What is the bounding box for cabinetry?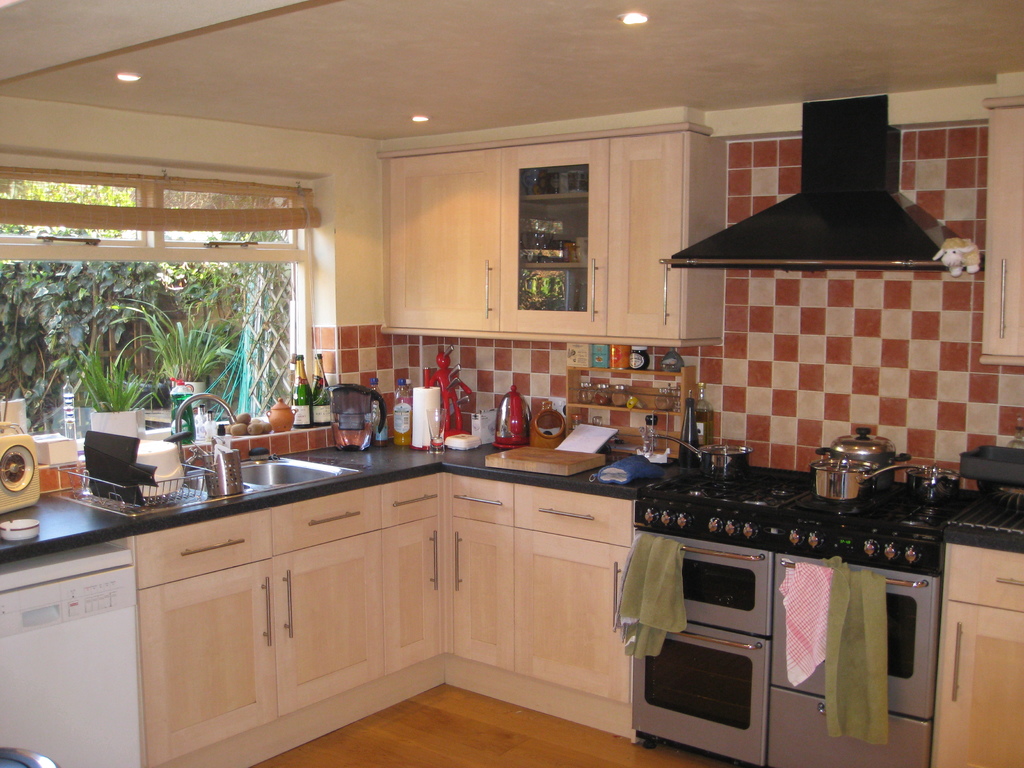
detection(604, 131, 687, 339).
